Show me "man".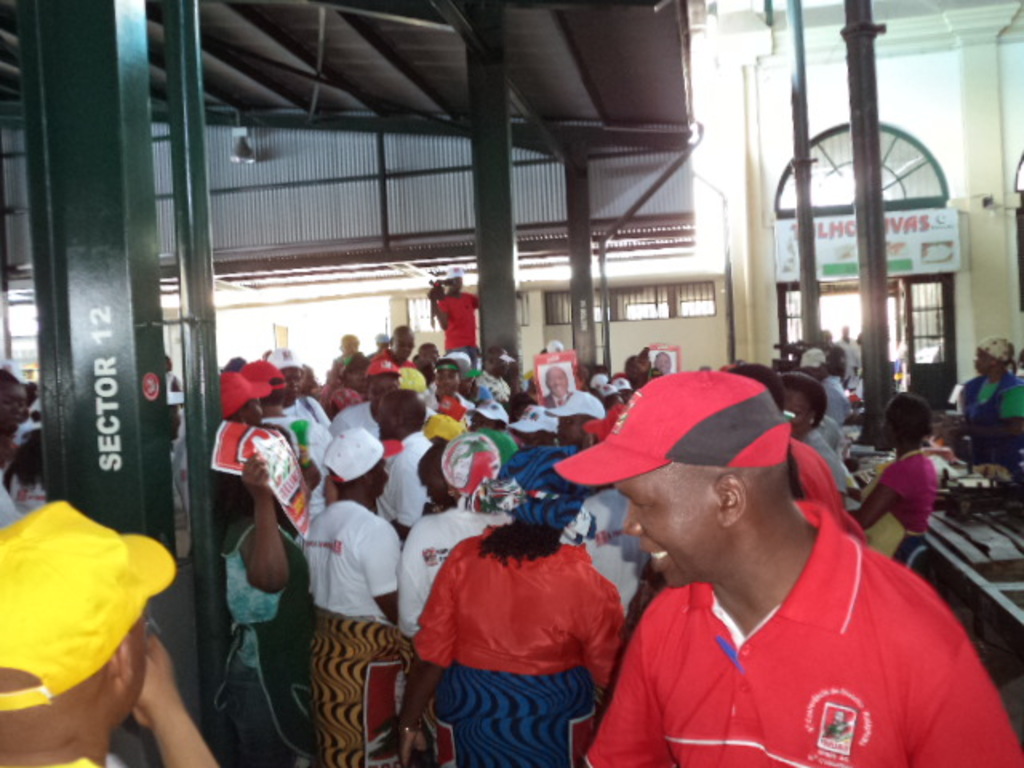
"man" is here: rect(434, 258, 480, 352).
